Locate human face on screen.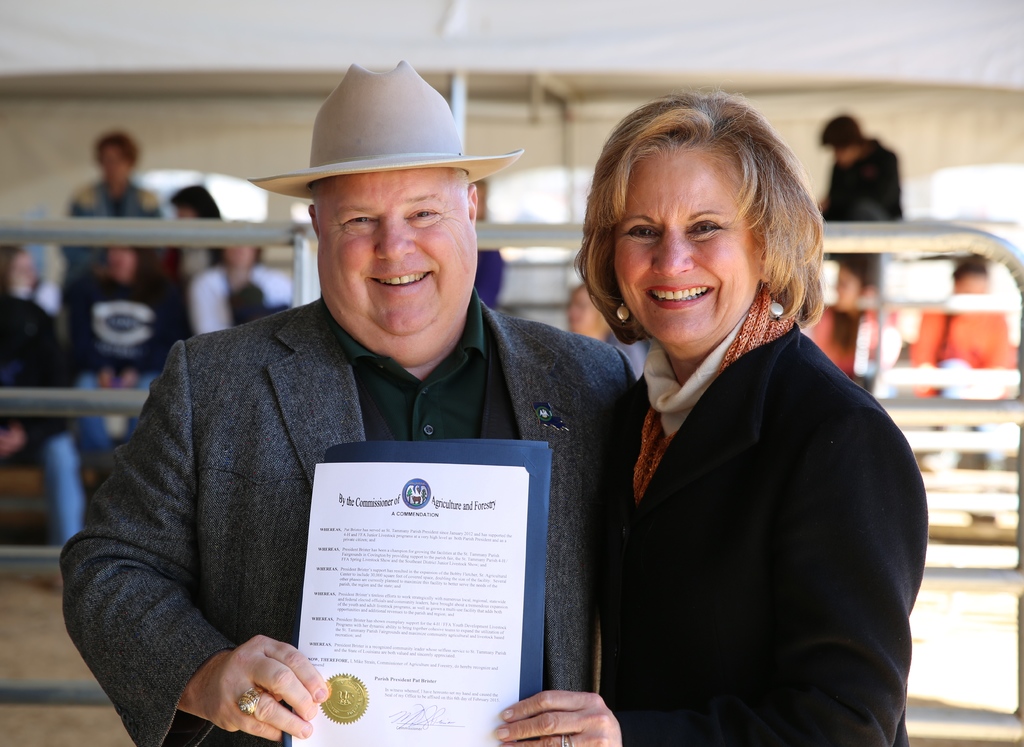
On screen at detection(836, 144, 849, 170).
